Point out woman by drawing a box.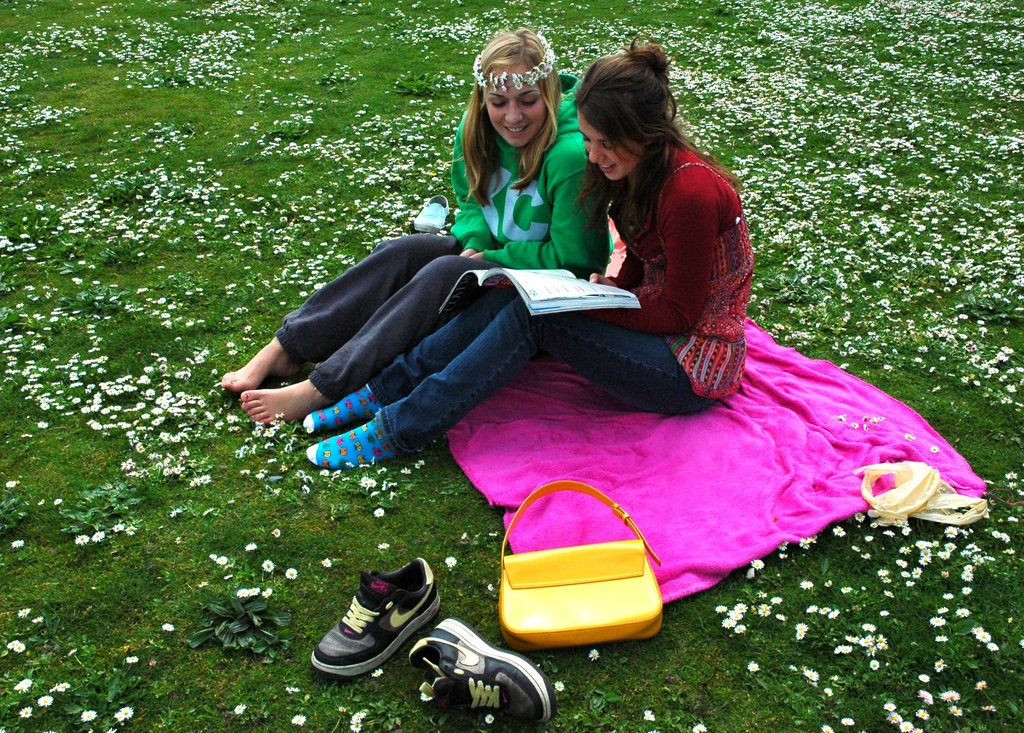
l=221, t=24, r=614, b=427.
